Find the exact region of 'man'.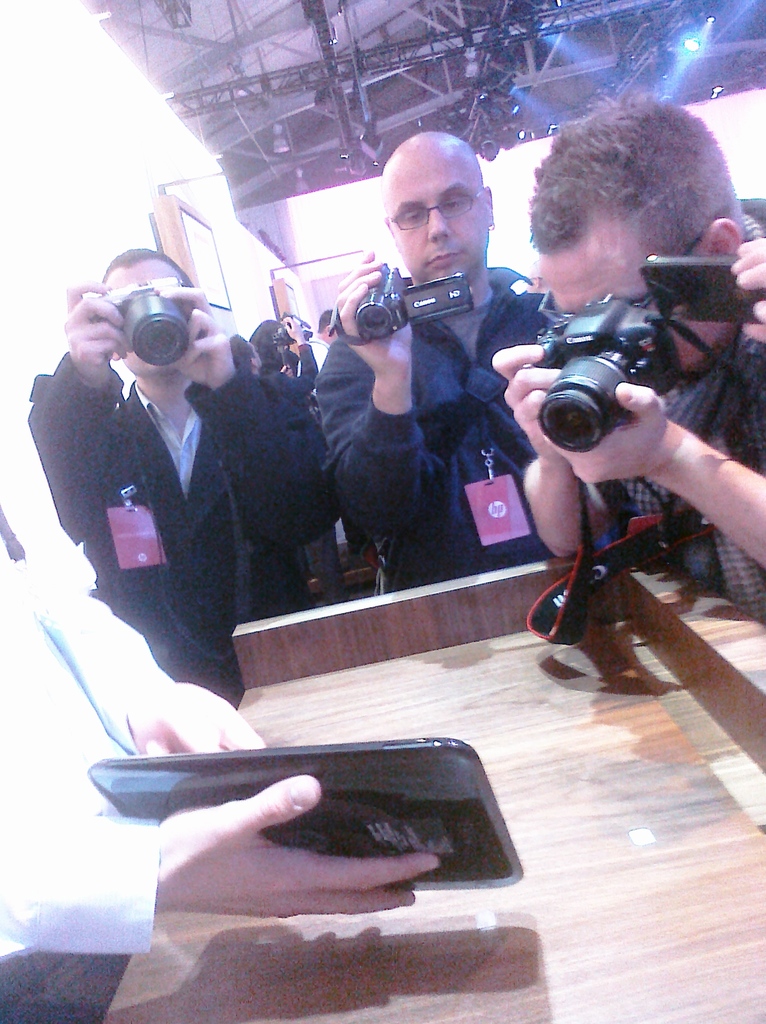
Exact region: l=24, t=240, r=335, b=716.
